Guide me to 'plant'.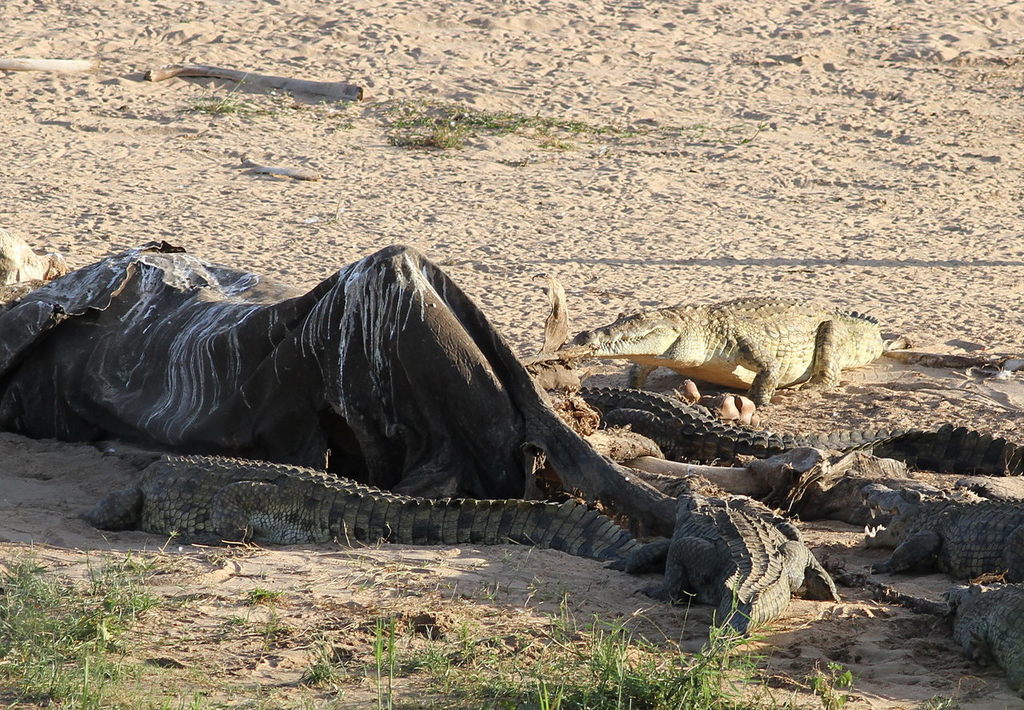
Guidance: [251,610,286,653].
